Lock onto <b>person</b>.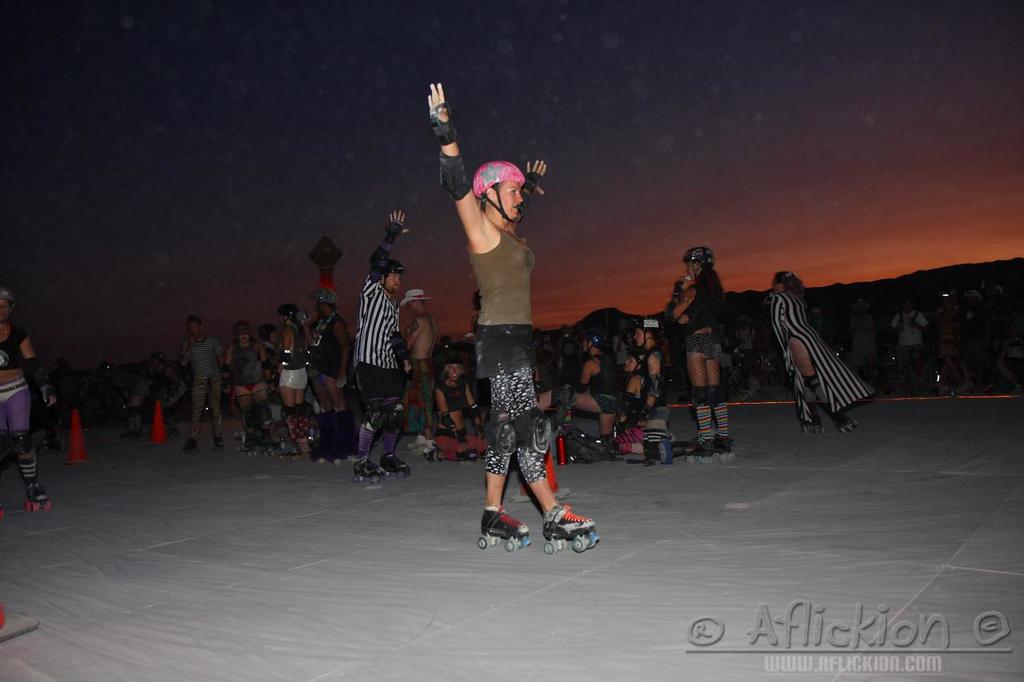
Locked: [left=447, top=118, right=573, bottom=557].
